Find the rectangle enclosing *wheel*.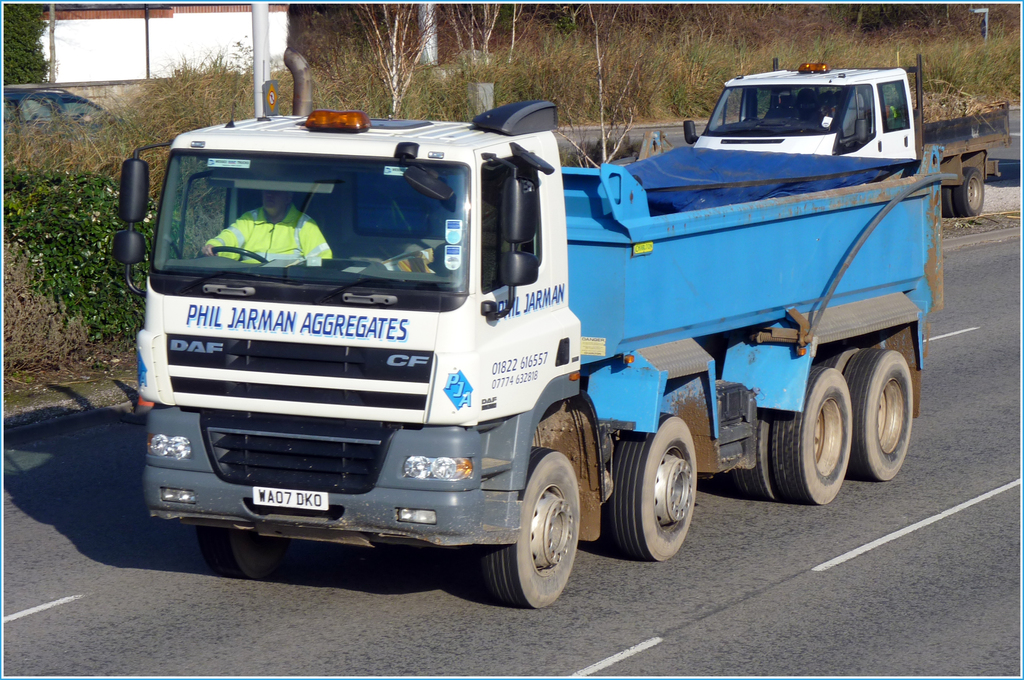
x1=847 y1=350 x2=915 y2=481.
